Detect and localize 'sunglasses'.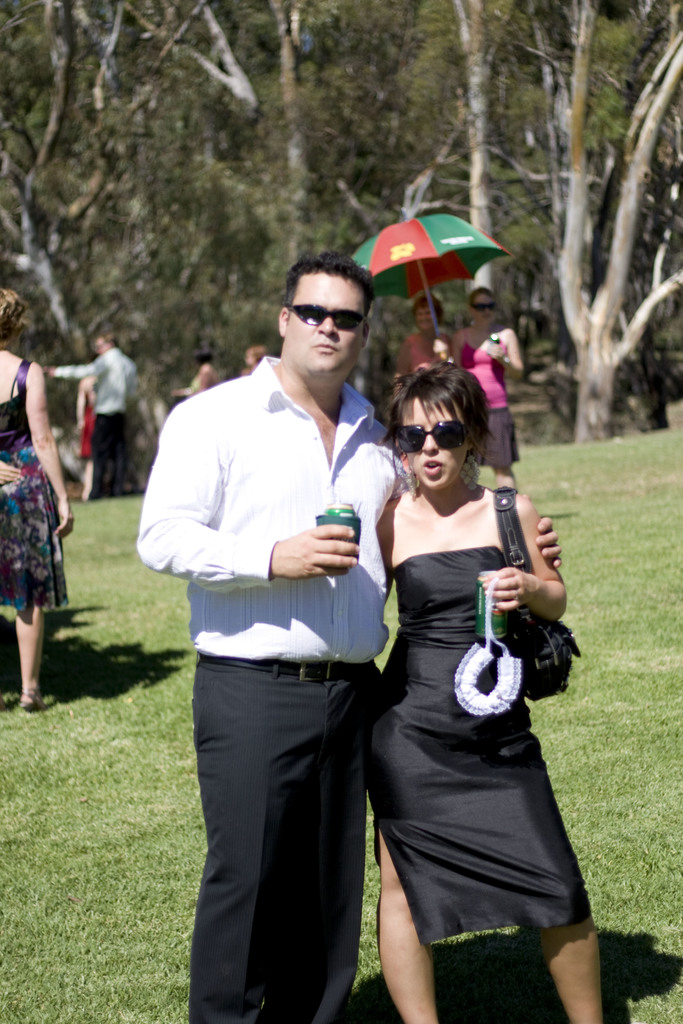
Localized at 472,300,498,310.
